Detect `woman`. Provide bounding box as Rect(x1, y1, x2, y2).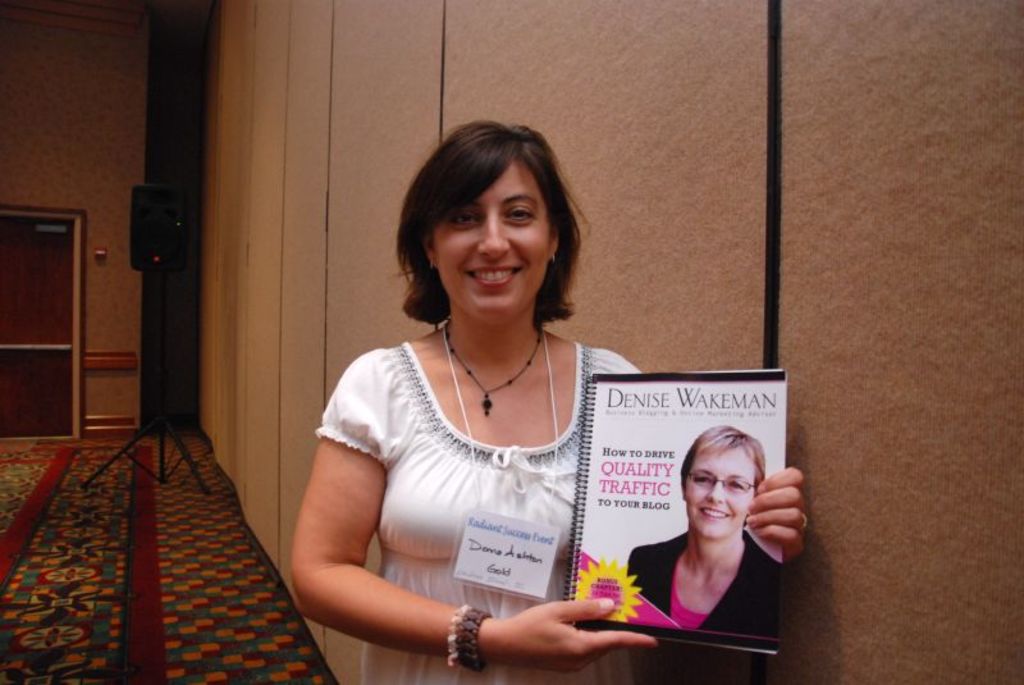
Rect(287, 108, 749, 684).
